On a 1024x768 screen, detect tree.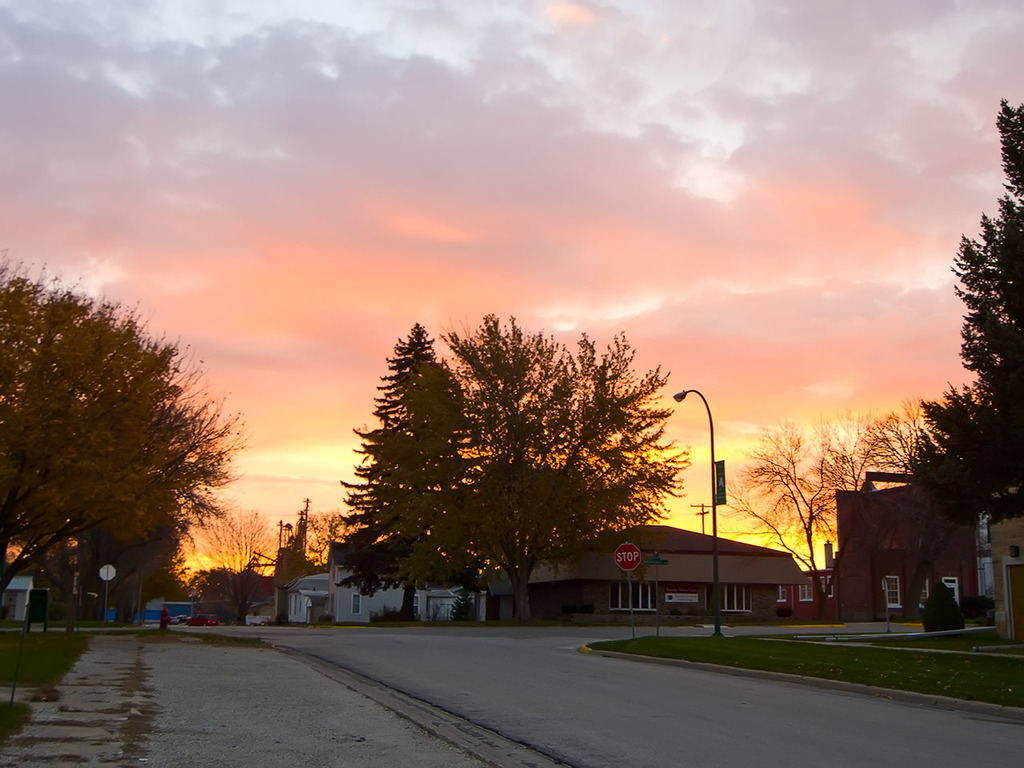
333/320/482/628.
